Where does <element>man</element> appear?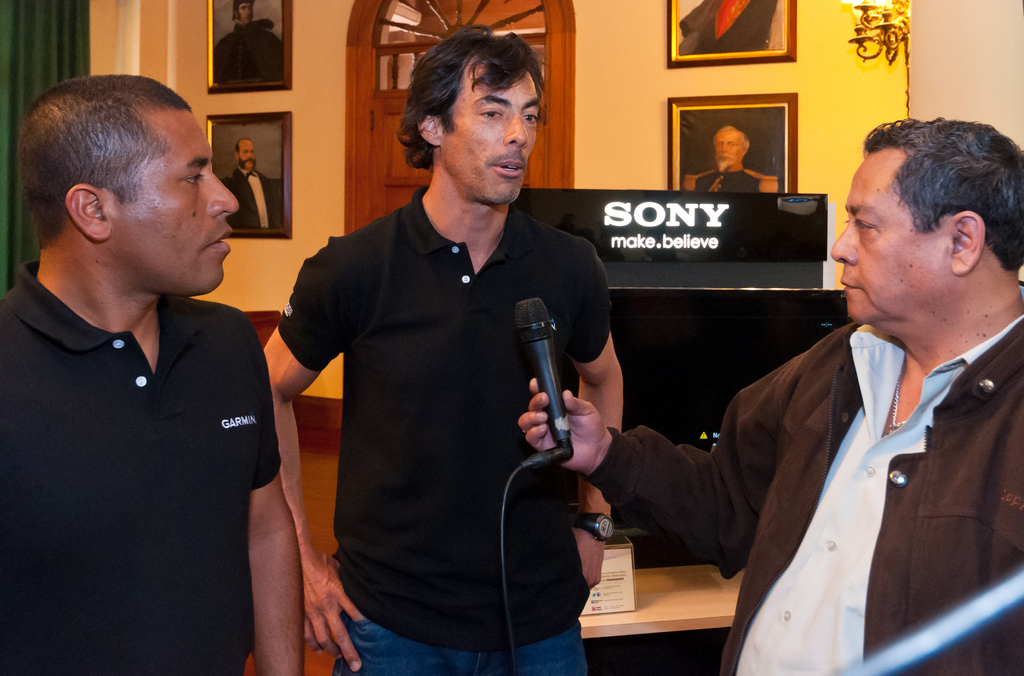
Appears at BBox(263, 24, 623, 675).
